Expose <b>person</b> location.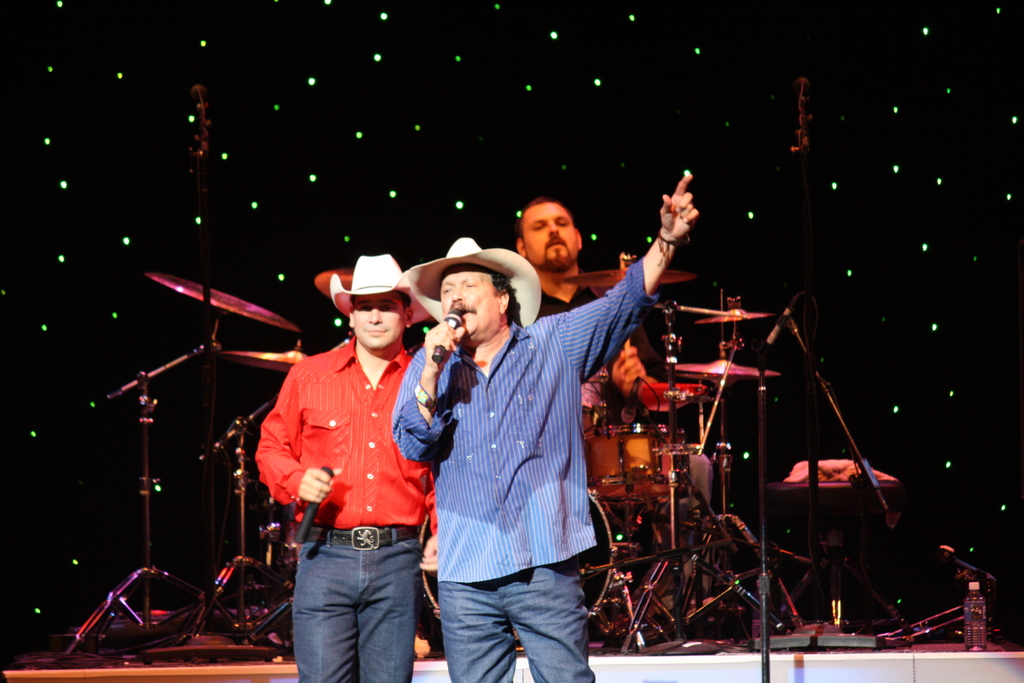
Exposed at 255 241 449 682.
